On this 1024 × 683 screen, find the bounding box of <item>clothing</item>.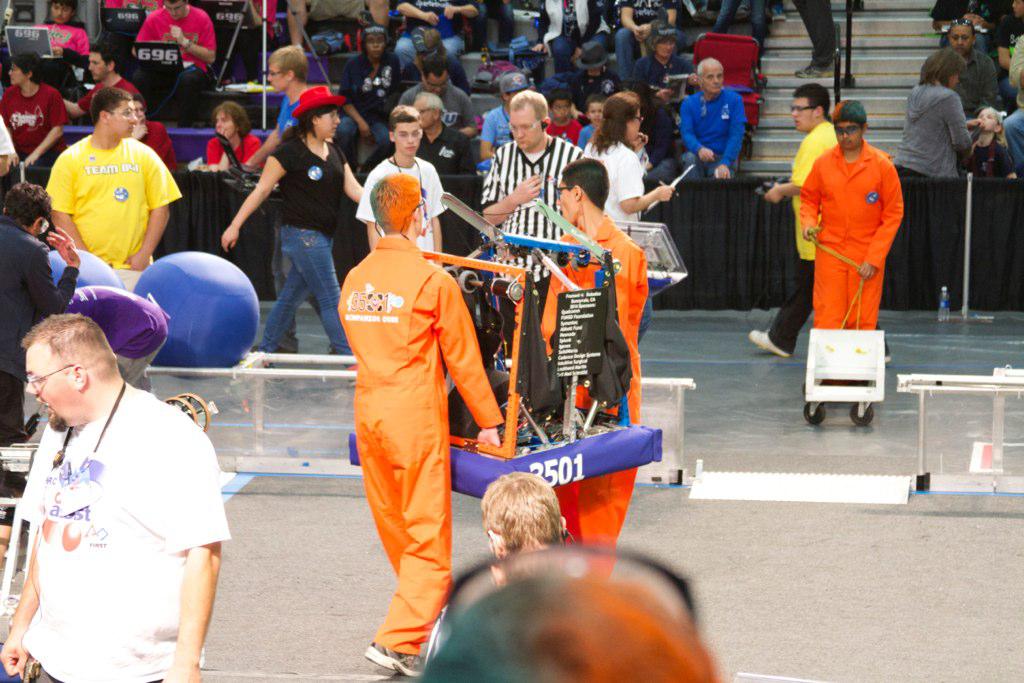
Bounding box: [620, 48, 685, 167].
